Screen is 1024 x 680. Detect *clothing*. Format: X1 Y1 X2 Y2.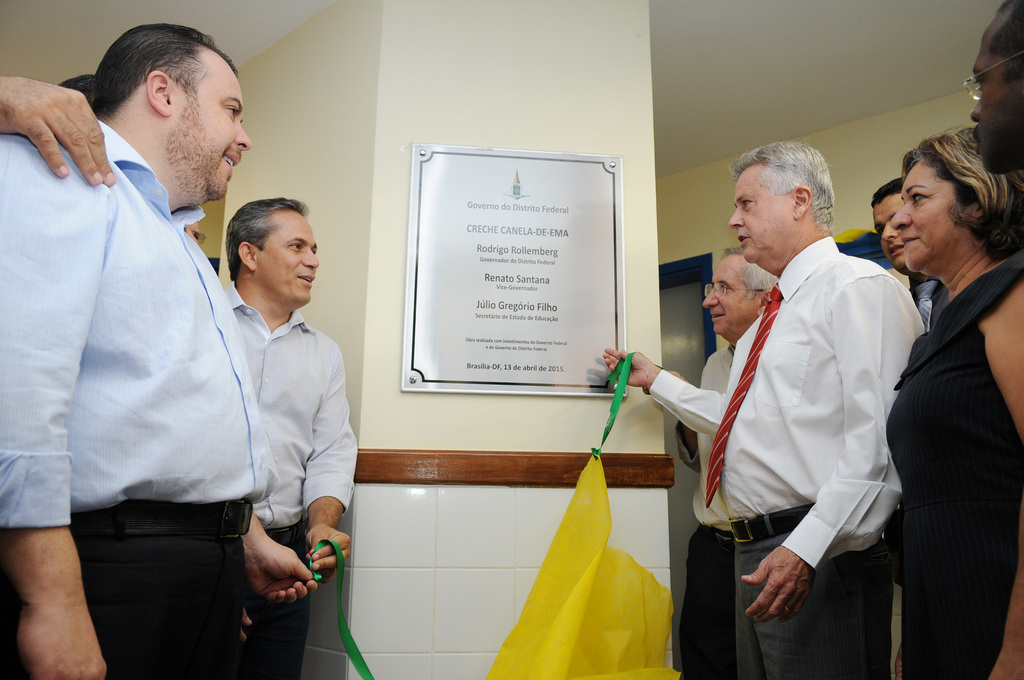
681 196 929 666.
